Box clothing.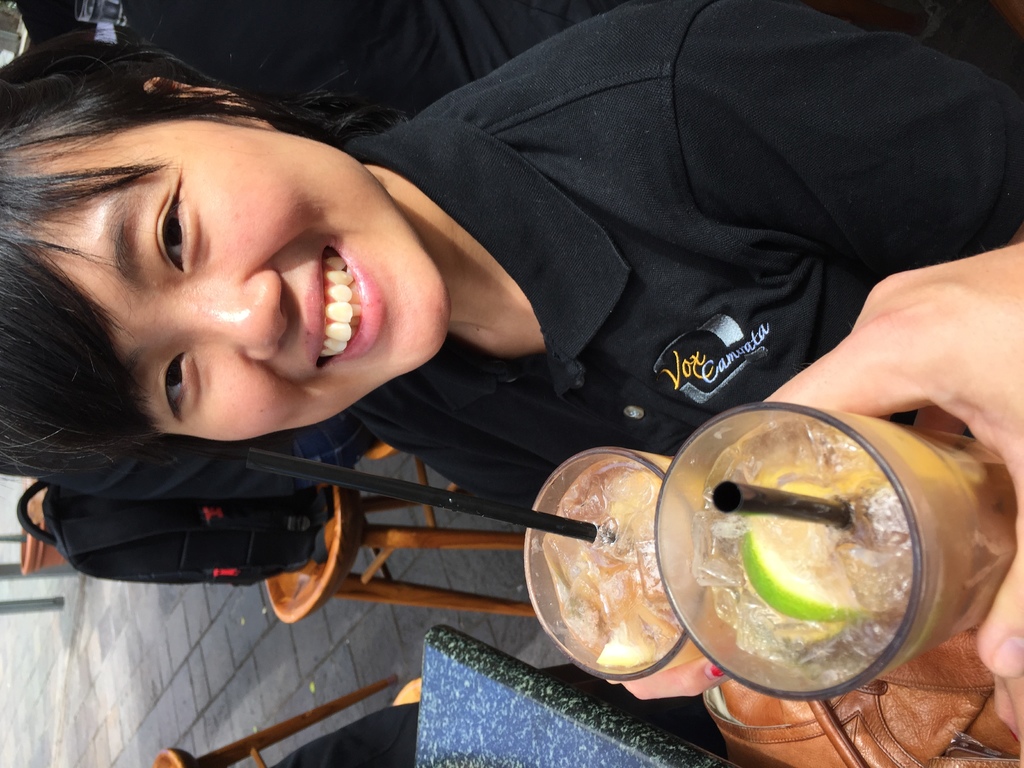
pyautogui.locateOnScreen(275, 667, 698, 767).
